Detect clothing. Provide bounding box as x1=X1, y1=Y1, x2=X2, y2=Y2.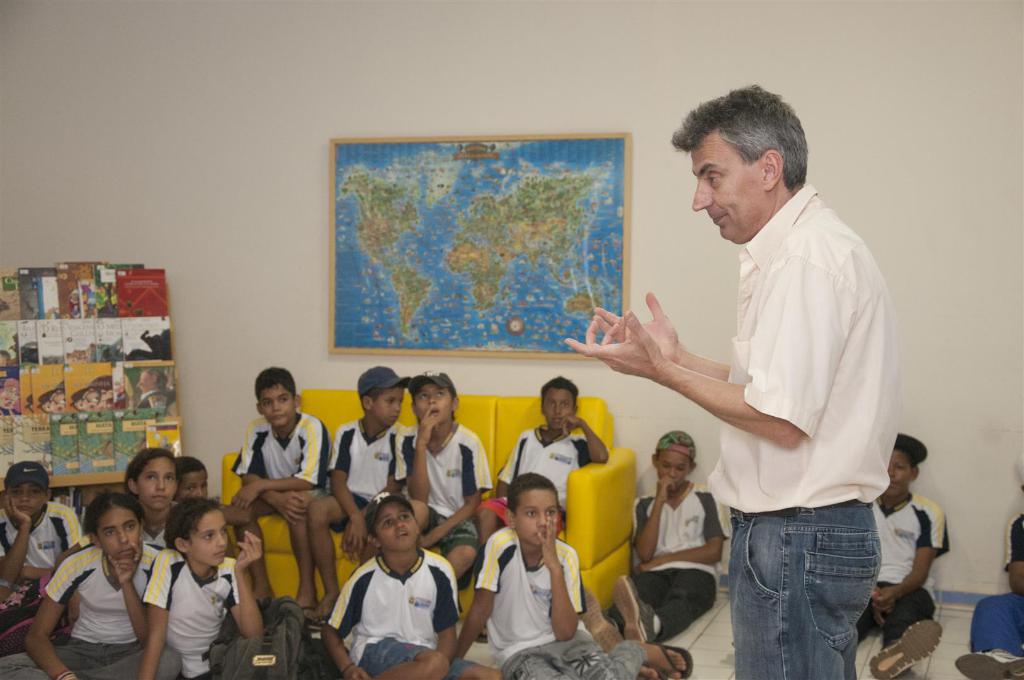
x1=320, y1=542, x2=464, y2=668.
